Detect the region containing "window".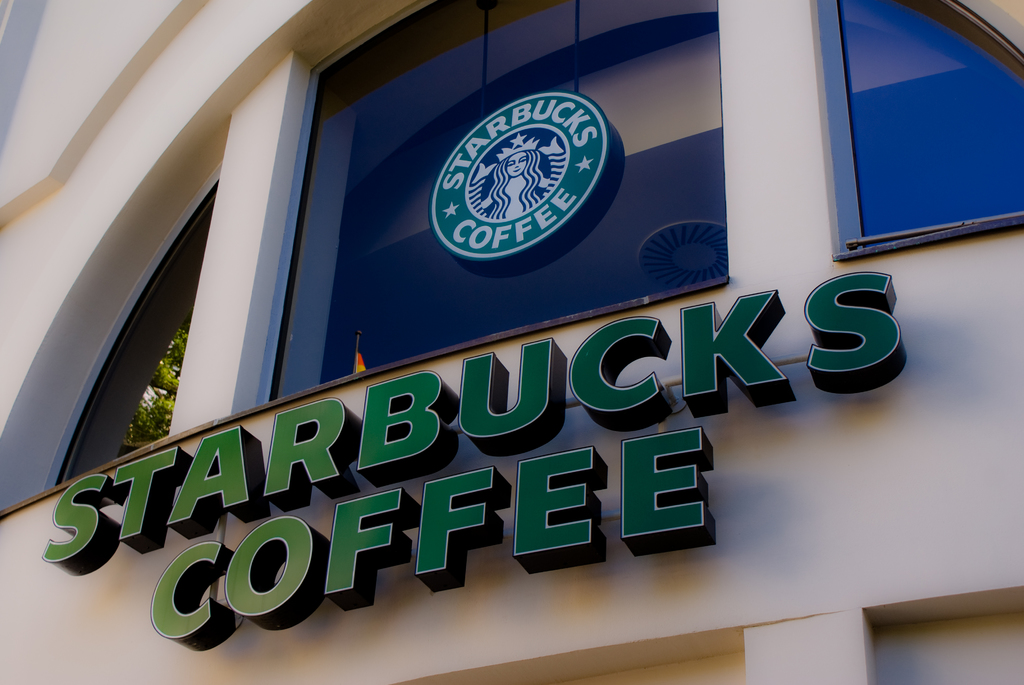
44, 155, 223, 492.
